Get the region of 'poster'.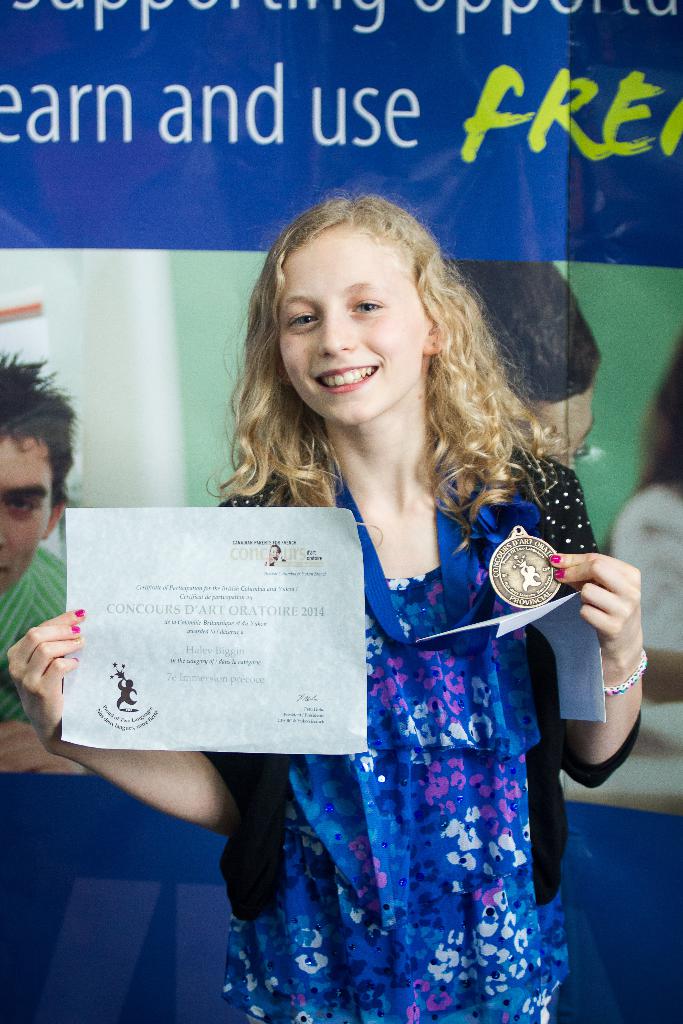
[x1=62, y1=509, x2=372, y2=755].
